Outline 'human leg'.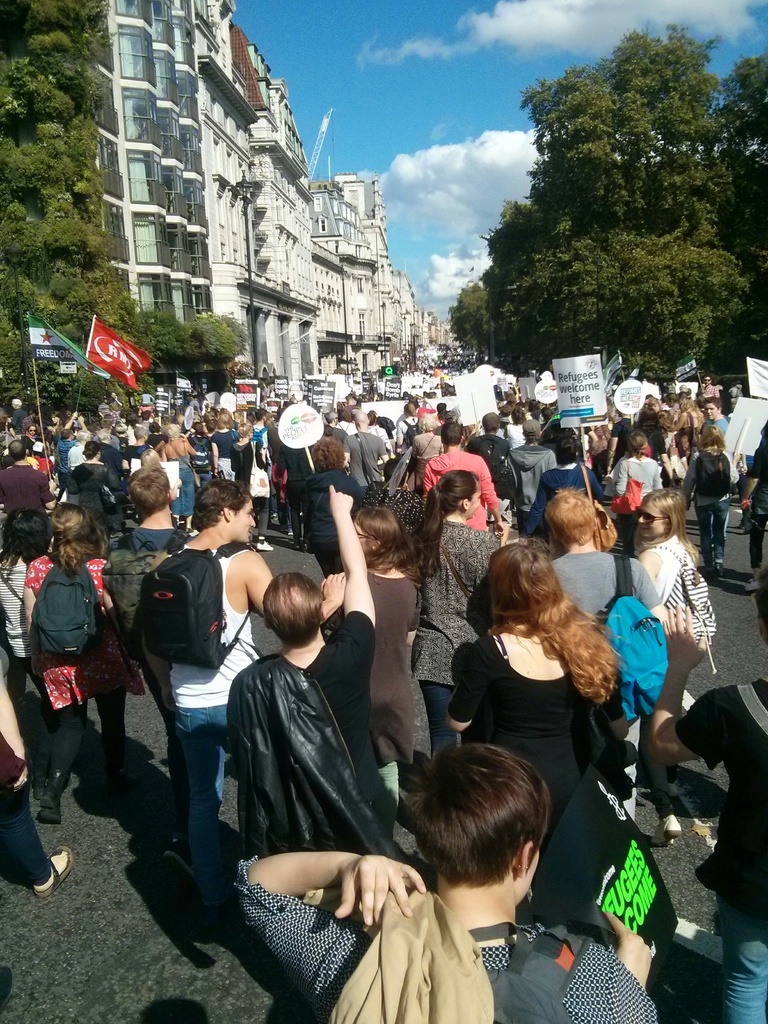
Outline: 255, 491, 275, 554.
